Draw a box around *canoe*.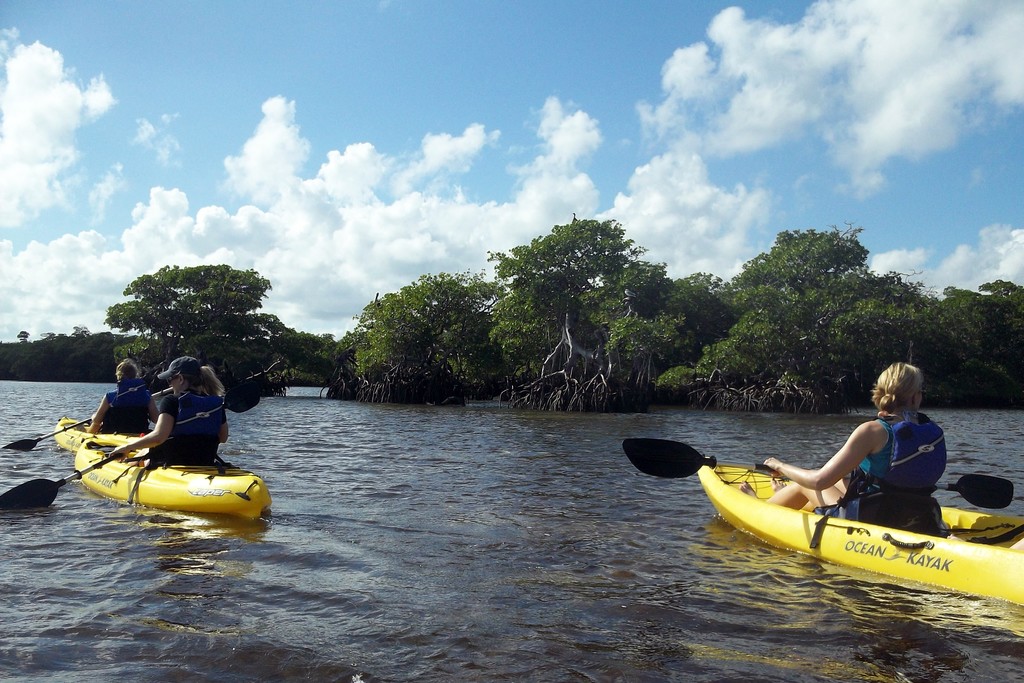
{"x1": 75, "y1": 435, "x2": 269, "y2": 521}.
